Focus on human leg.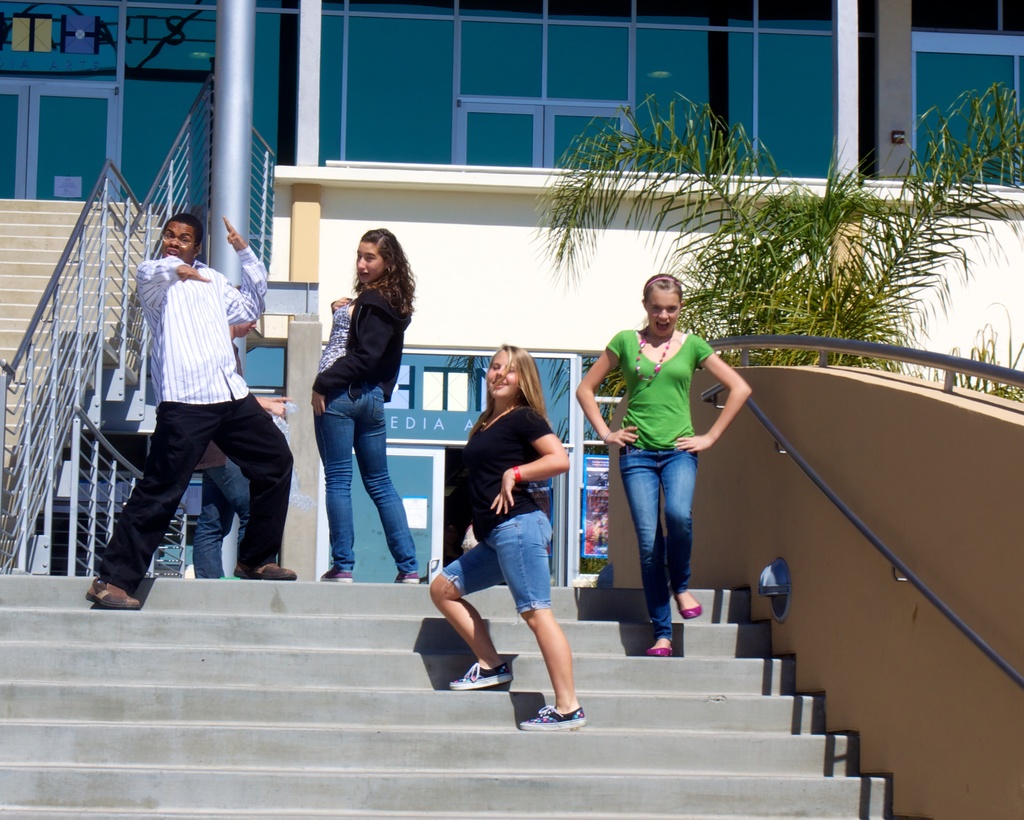
Focused at [x1=666, y1=445, x2=695, y2=614].
